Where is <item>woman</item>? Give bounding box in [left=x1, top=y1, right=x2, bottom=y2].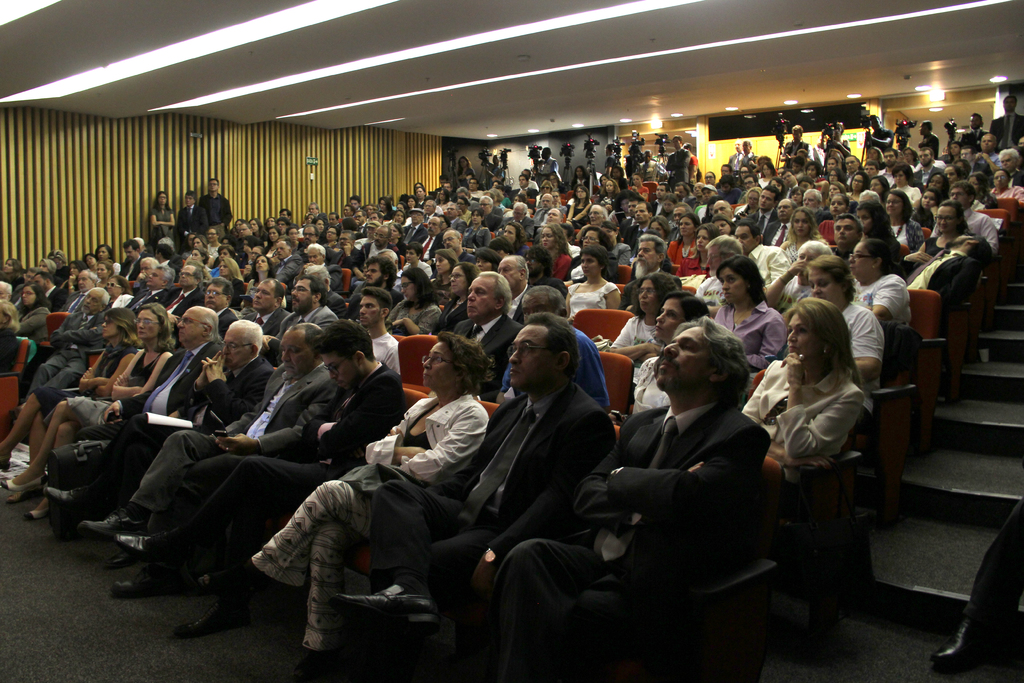
[left=571, top=222, right=630, bottom=284].
